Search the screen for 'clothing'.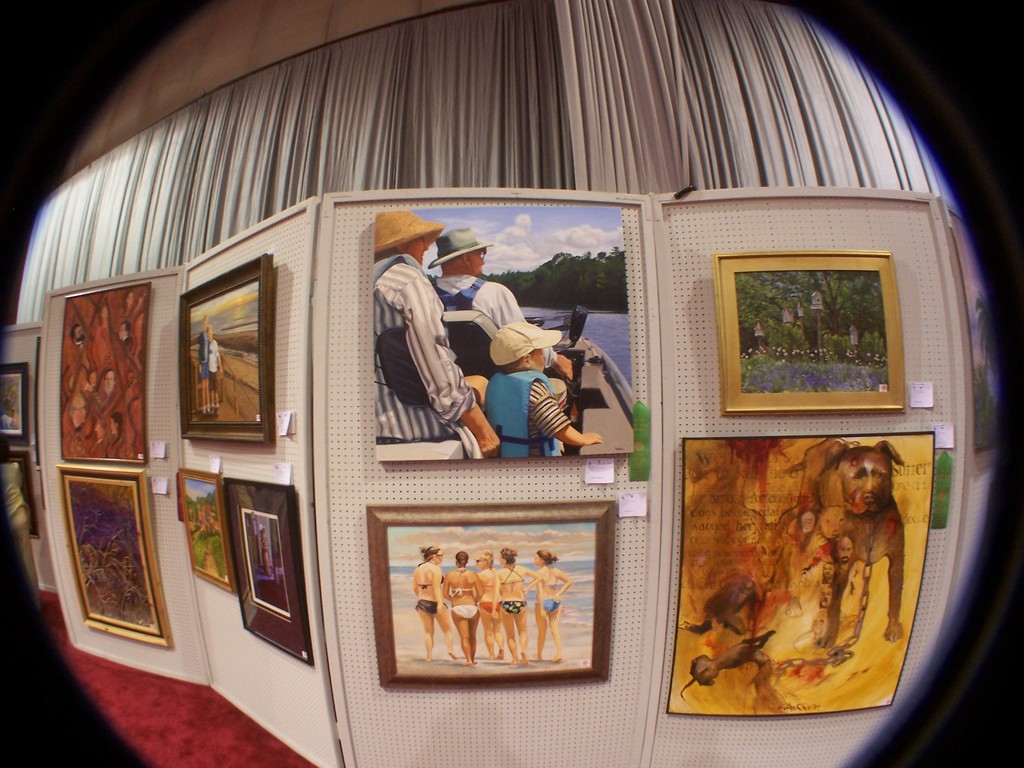
Found at bbox=(514, 369, 567, 455).
